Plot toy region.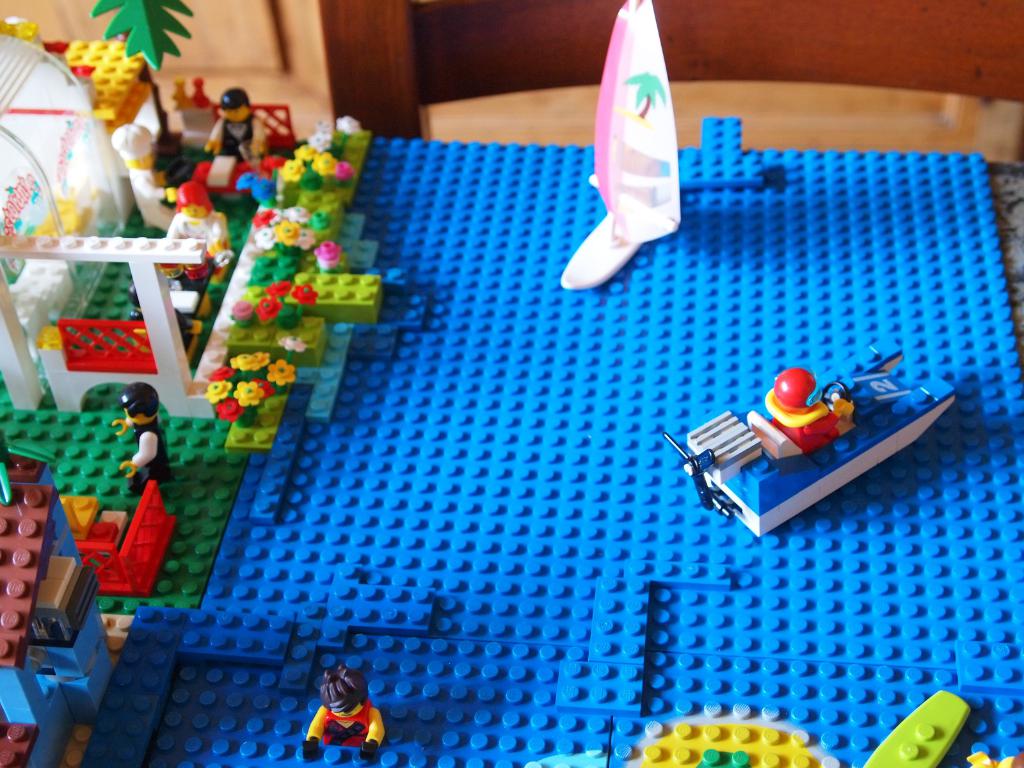
Plotted at bbox(561, 0, 691, 286).
